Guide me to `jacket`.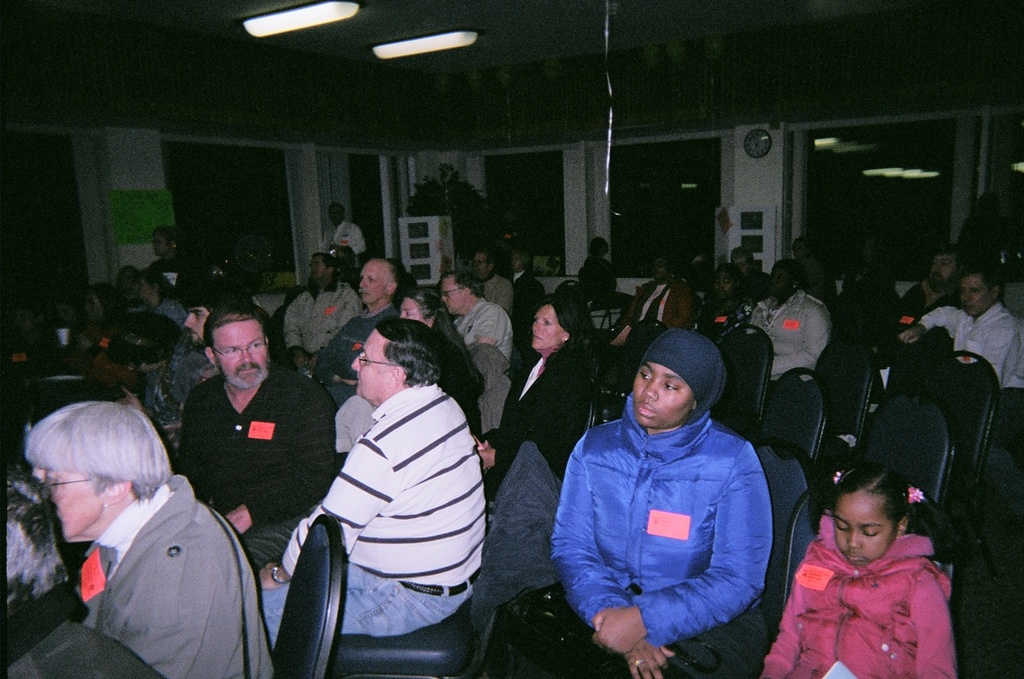
Guidance: <region>622, 271, 706, 330</region>.
